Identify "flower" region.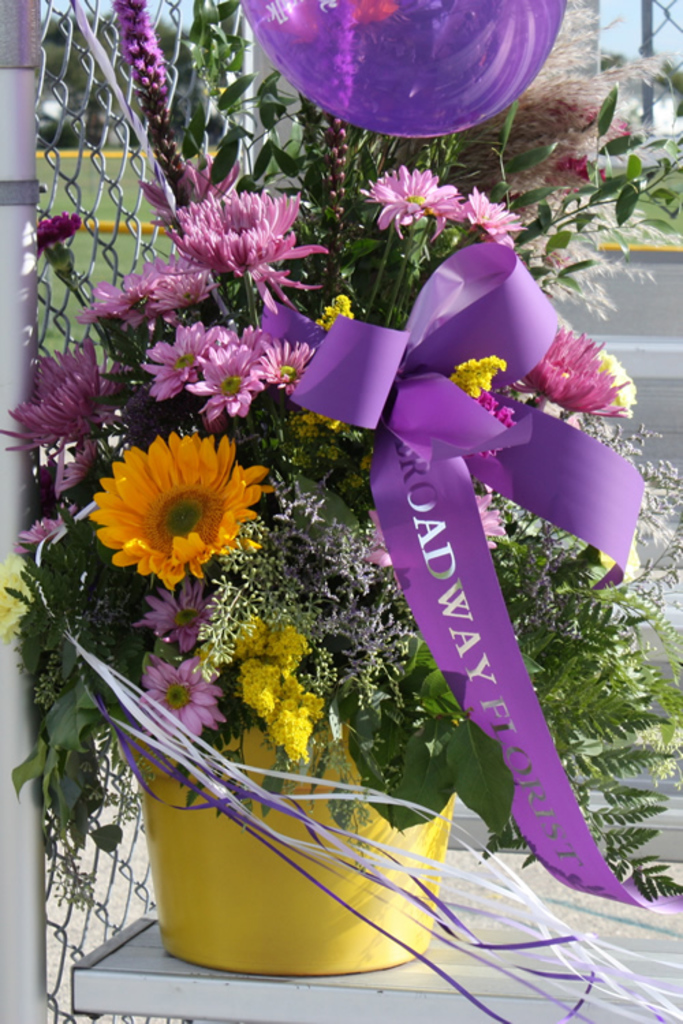
Region: 133 646 223 748.
